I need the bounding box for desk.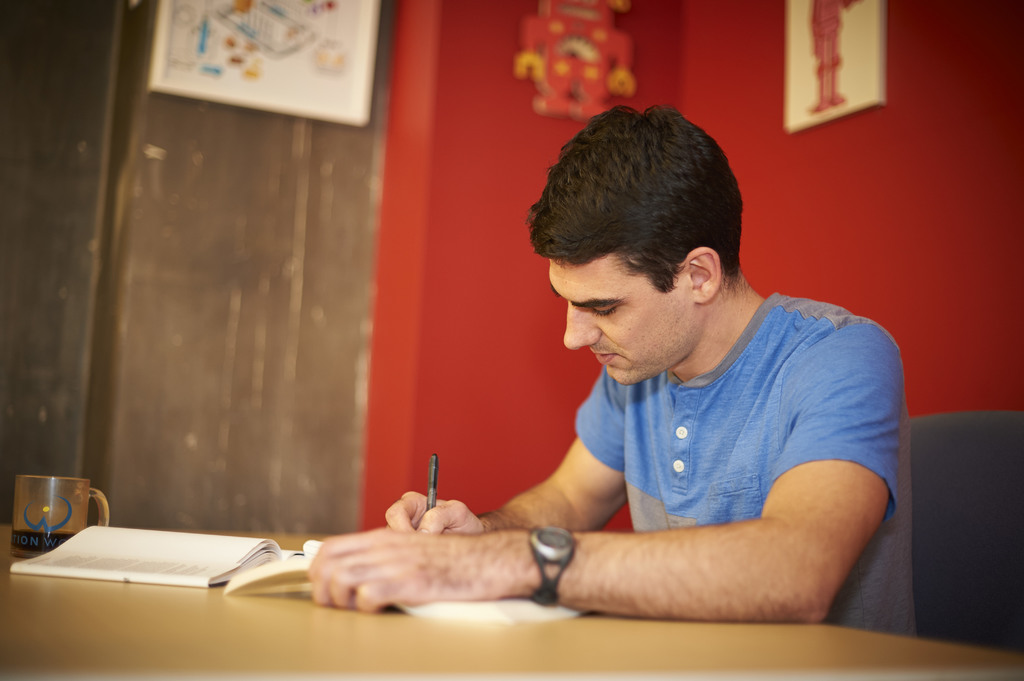
Here it is: [left=0, top=530, right=1023, bottom=680].
